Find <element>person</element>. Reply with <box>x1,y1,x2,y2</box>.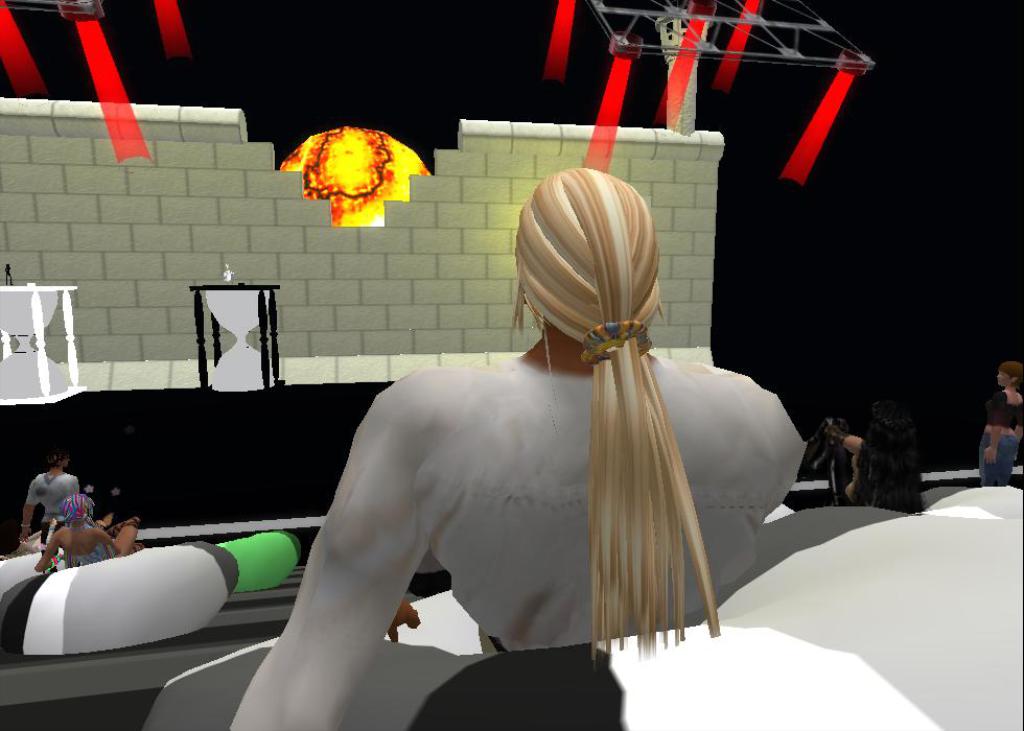
<box>231,165,811,730</box>.
